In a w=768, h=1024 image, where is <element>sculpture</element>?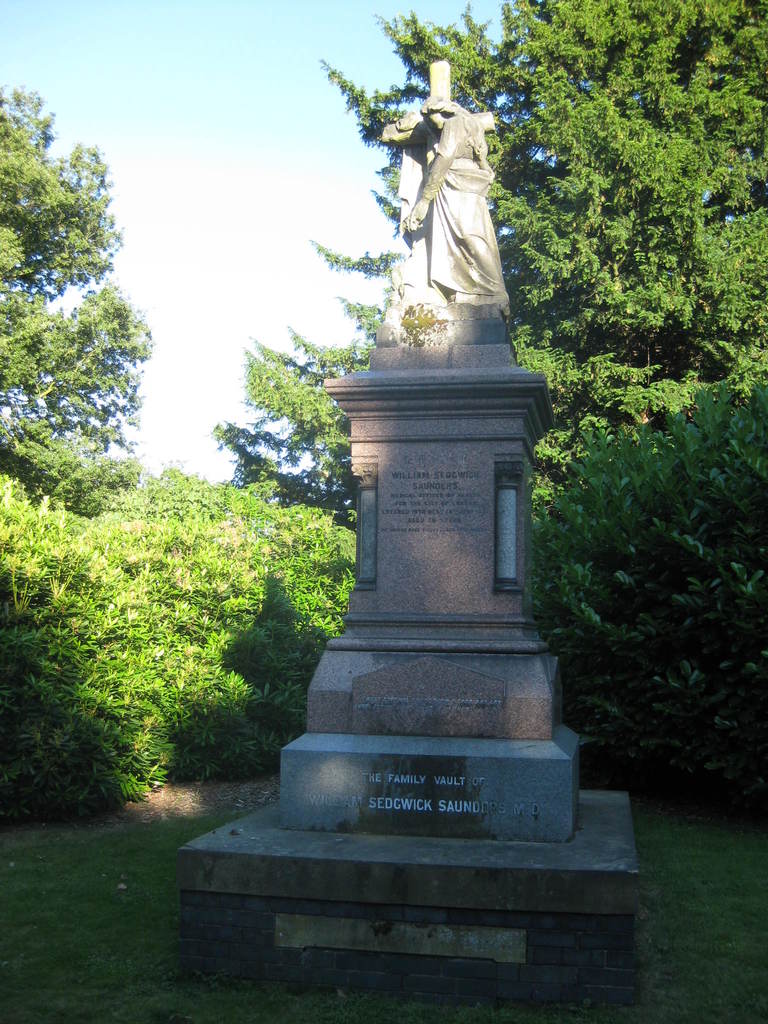
box(365, 58, 540, 396).
